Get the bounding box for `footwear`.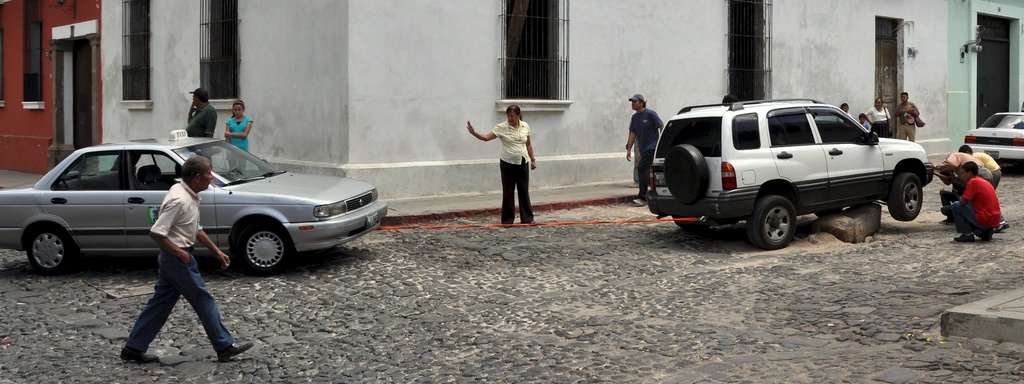
983:228:993:250.
